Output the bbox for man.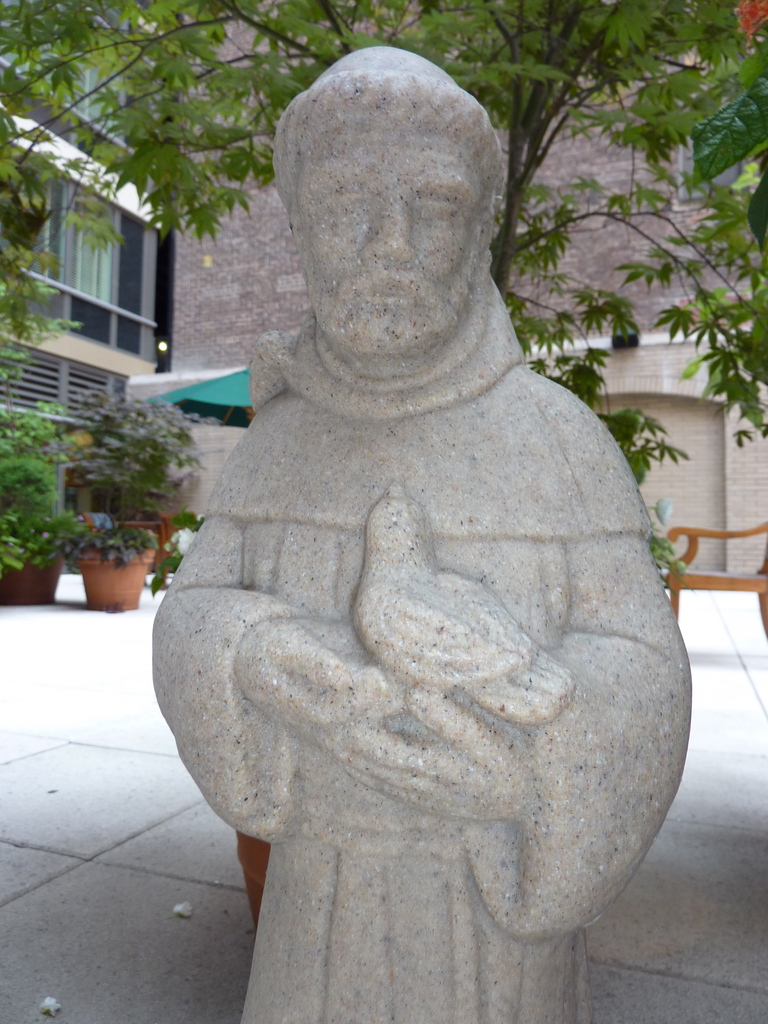
box(143, 41, 692, 967).
